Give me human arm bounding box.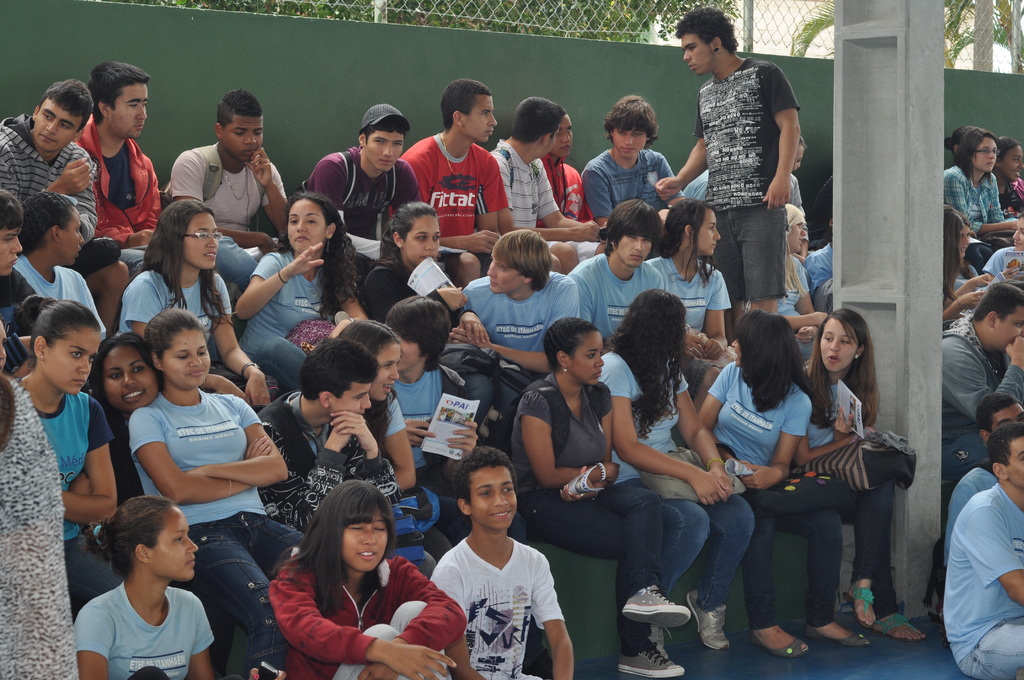
(x1=456, y1=289, x2=493, y2=344).
